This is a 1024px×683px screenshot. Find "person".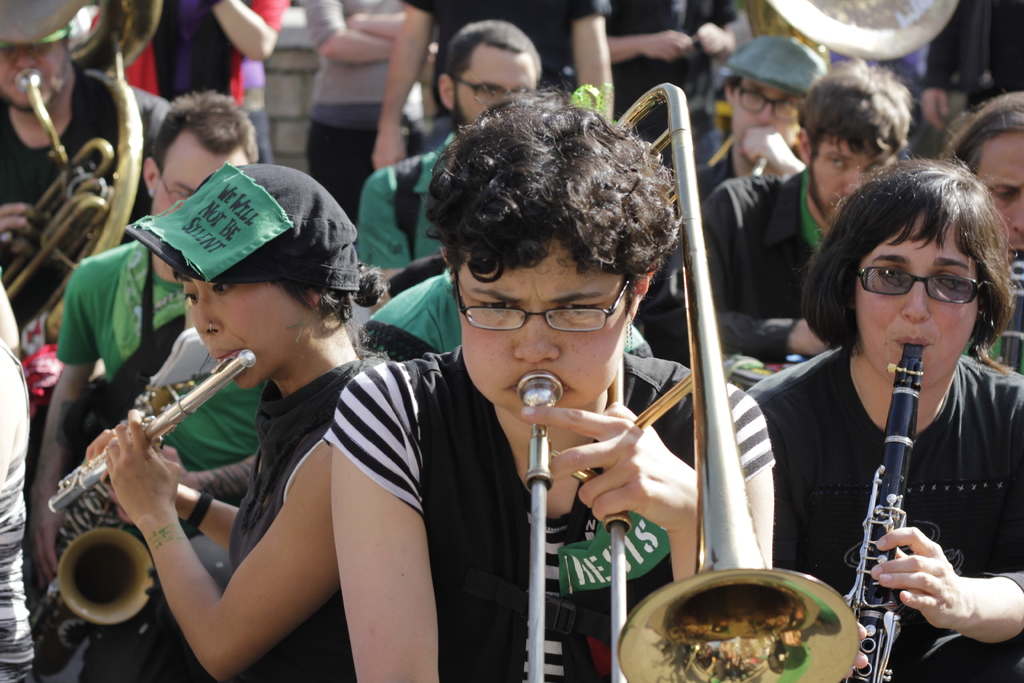
Bounding box: <bbox>29, 89, 273, 589</bbox>.
